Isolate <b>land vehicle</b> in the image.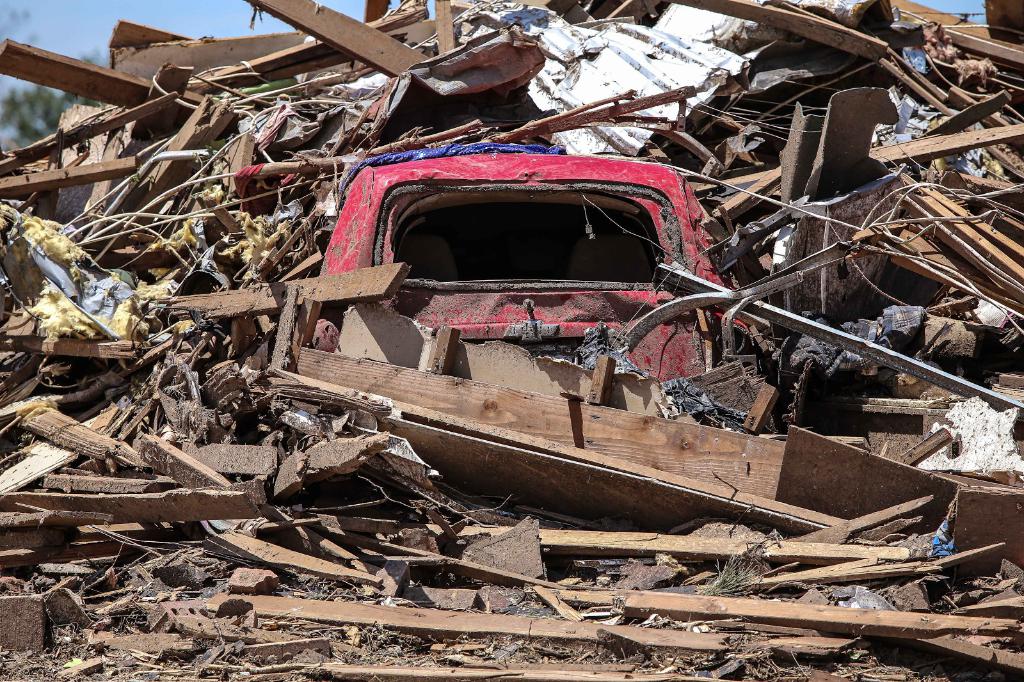
Isolated region: left=316, top=157, right=755, bottom=394.
